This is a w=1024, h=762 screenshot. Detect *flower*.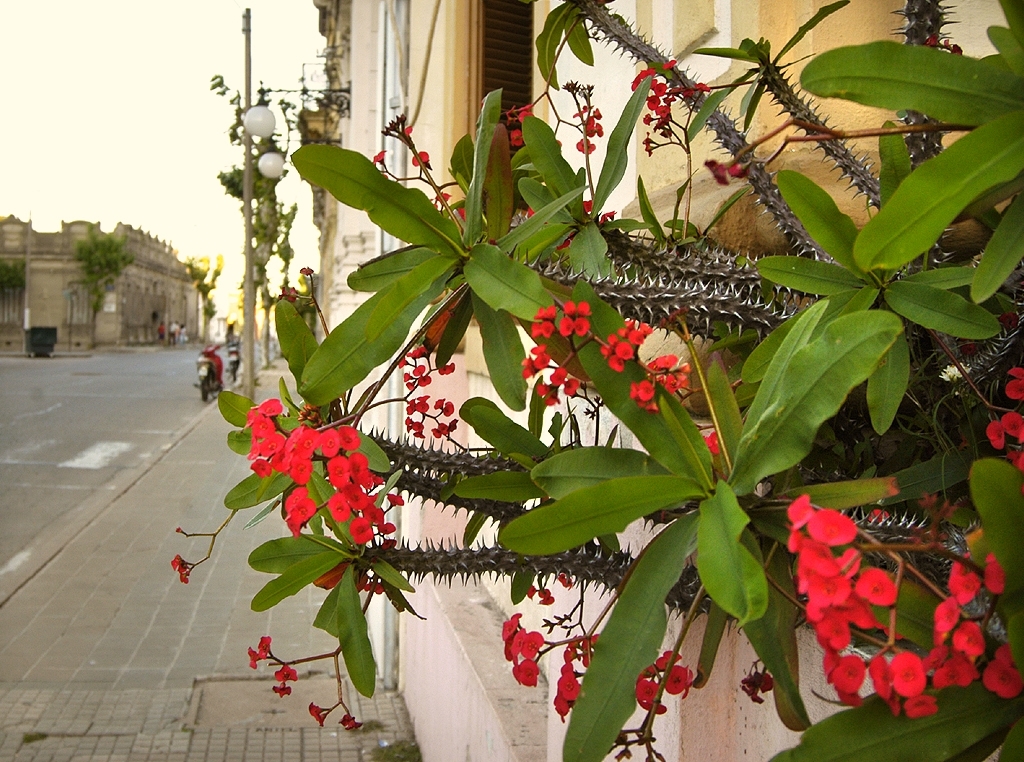
x1=584, y1=195, x2=593, y2=210.
